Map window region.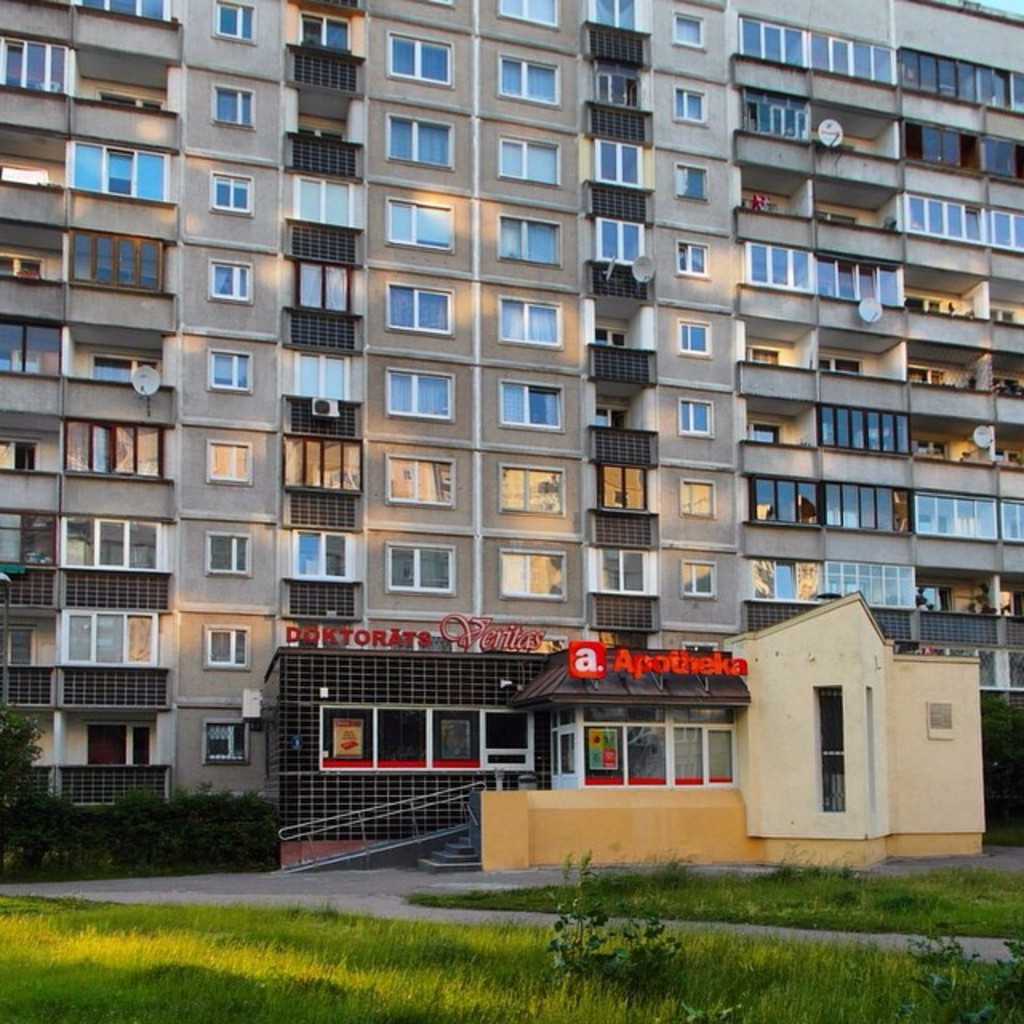
Mapped to <bbox>677, 310, 723, 358</bbox>.
